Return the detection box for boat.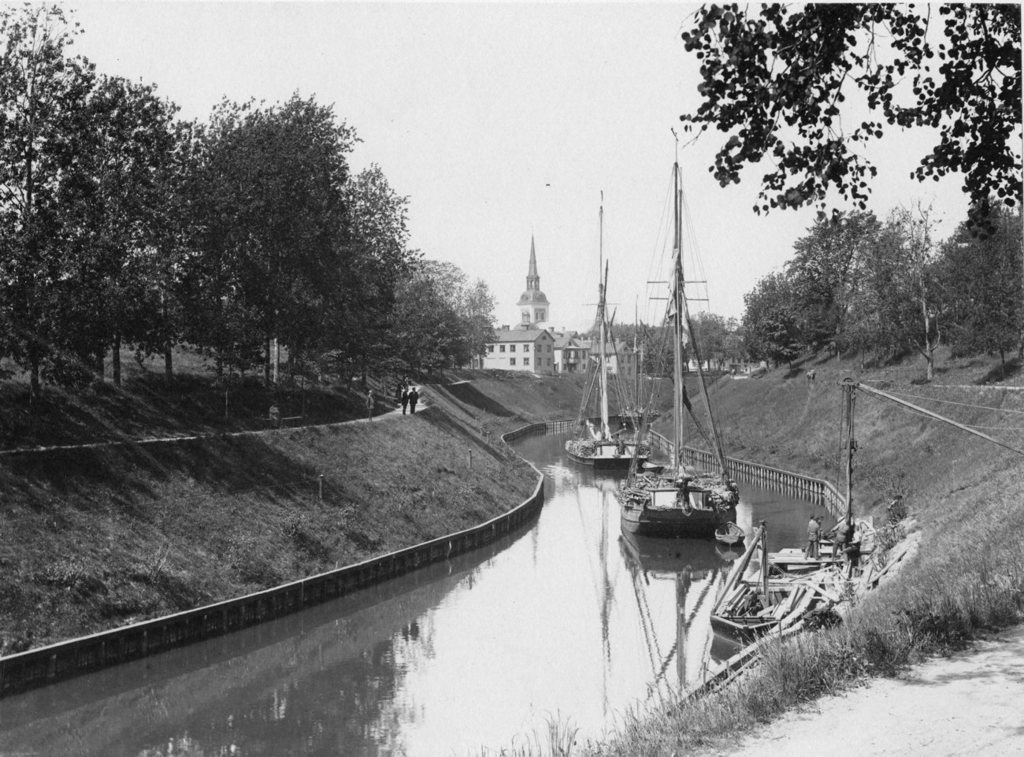
<region>566, 198, 651, 466</region>.
